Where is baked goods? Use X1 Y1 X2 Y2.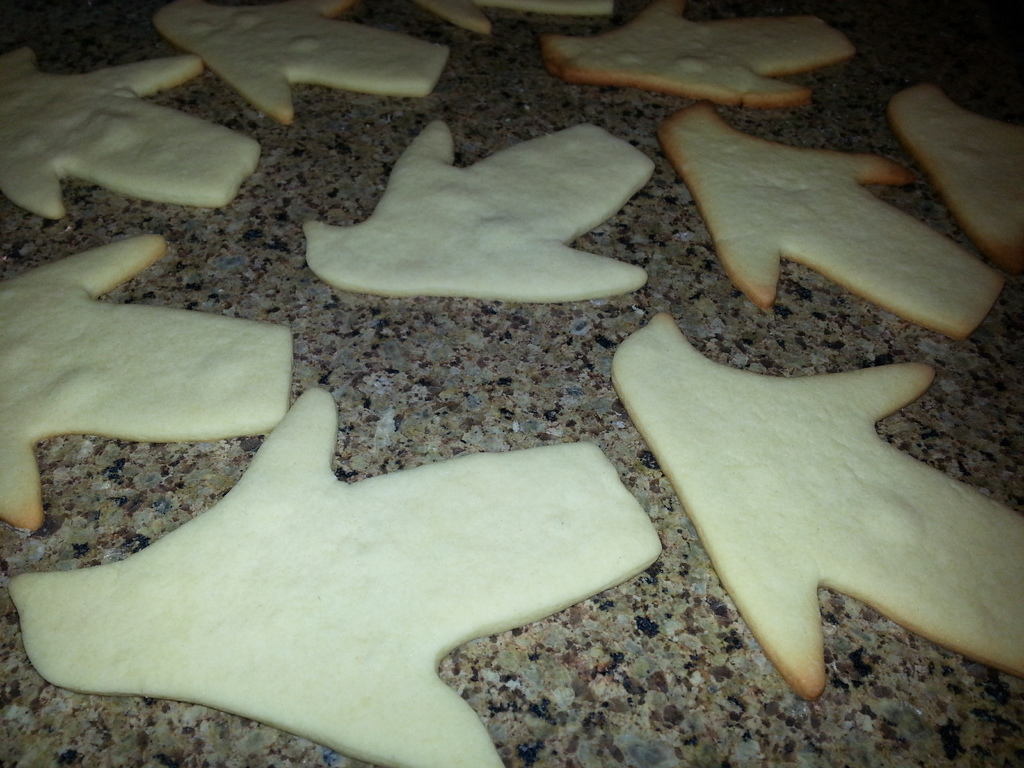
654 102 1006 342.
